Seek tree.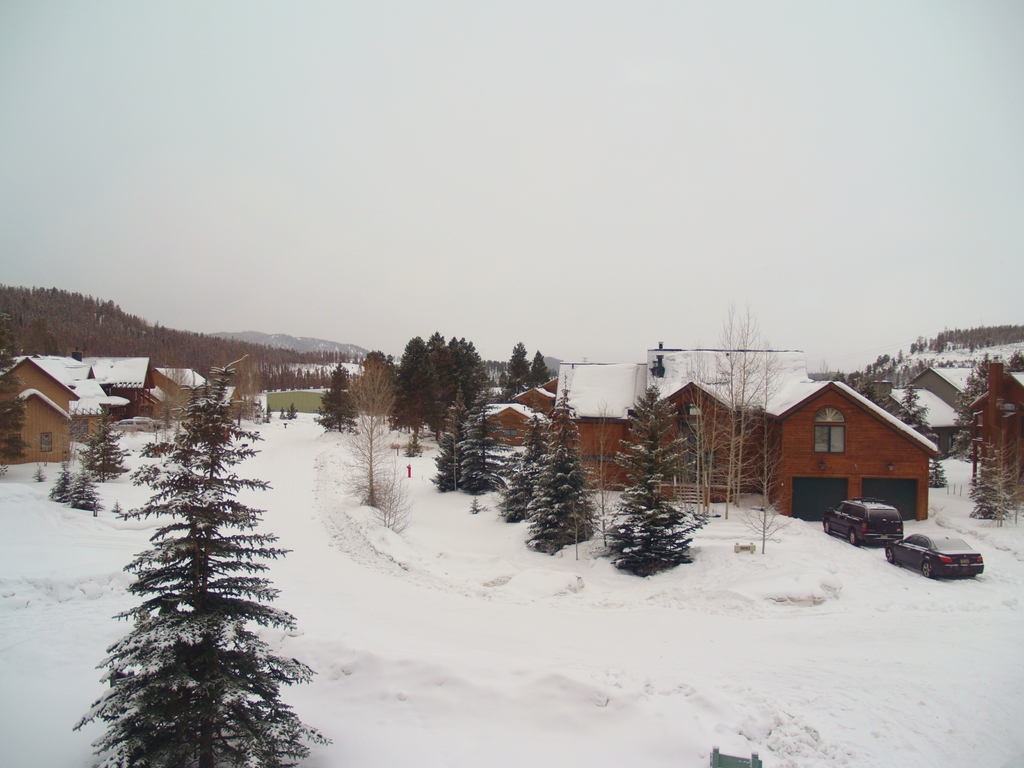
detection(77, 410, 133, 483).
